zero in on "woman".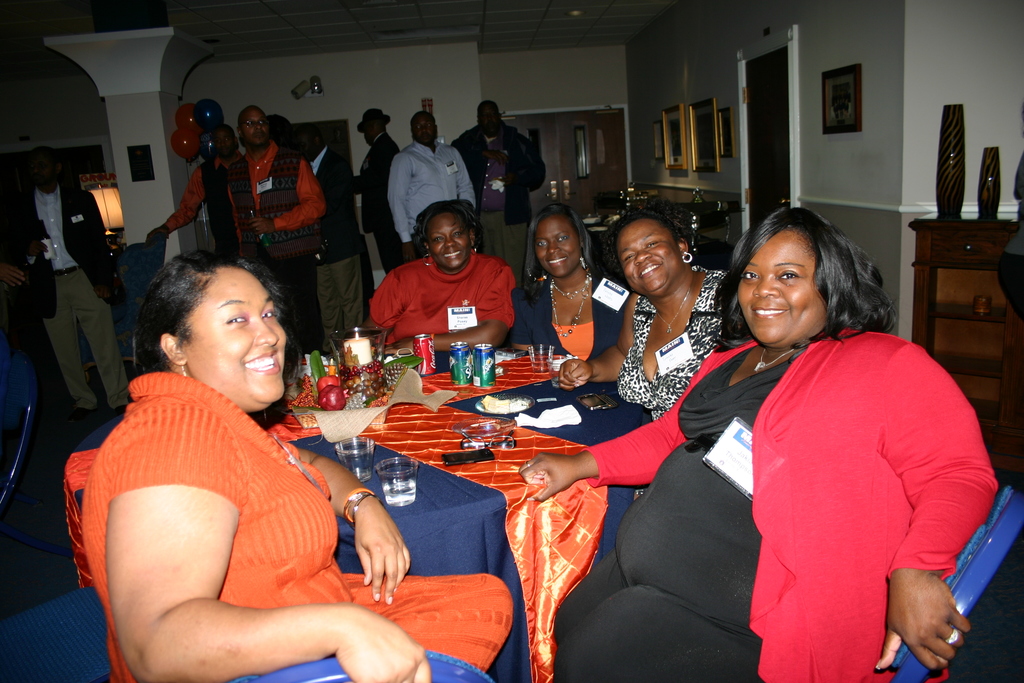
Zeroed in: <bbox>520, 202, 995, 682</bbox>.
